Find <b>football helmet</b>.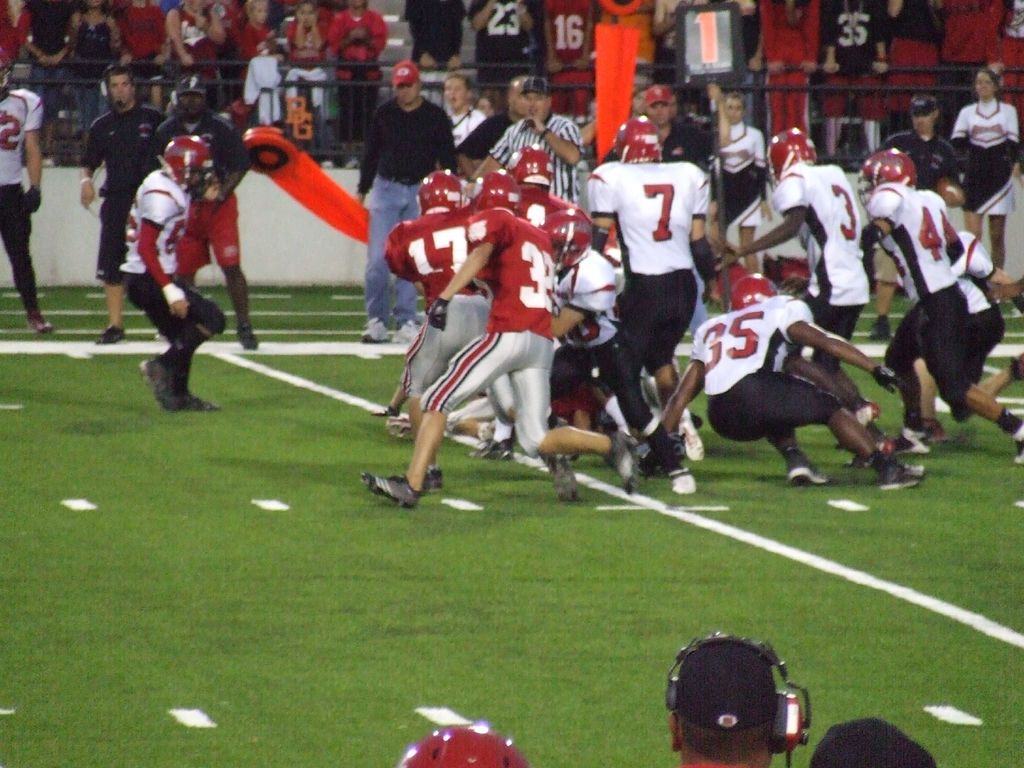
<region>505, 144, 558, 185</region>.
